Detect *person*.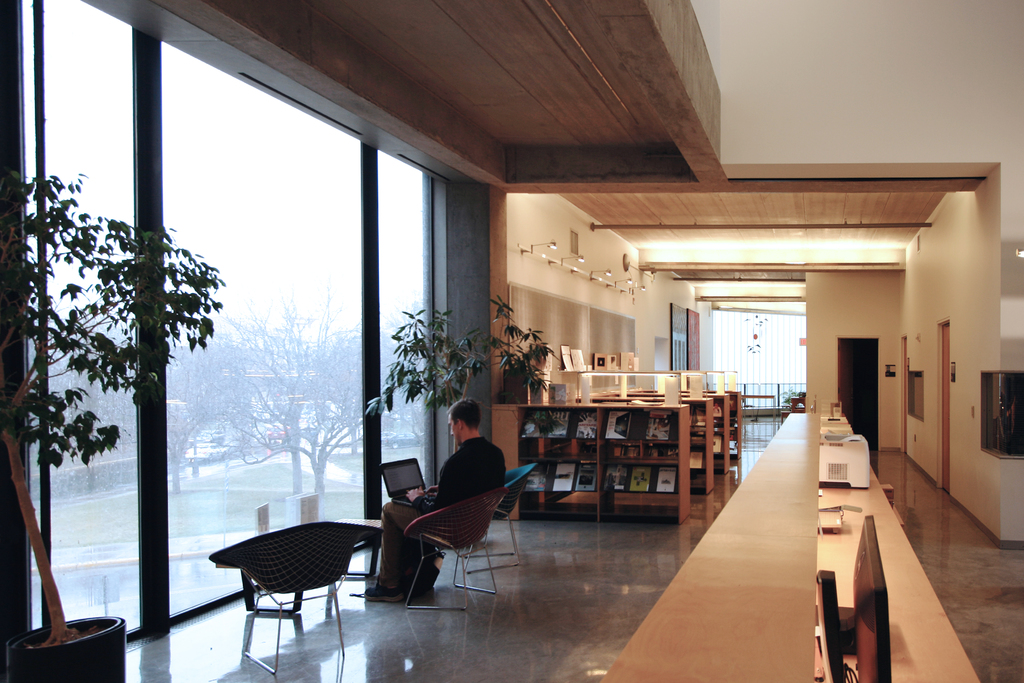
Detected at [411,397,502,610].
